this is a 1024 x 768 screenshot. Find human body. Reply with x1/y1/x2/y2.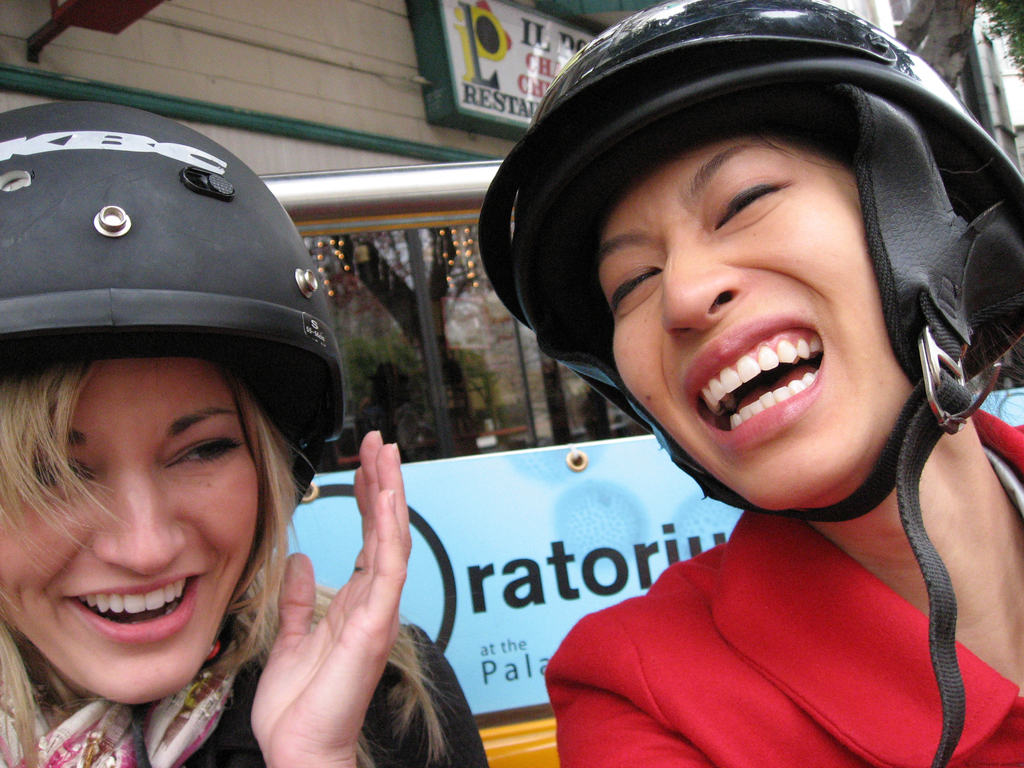
550/1/1023/767.
